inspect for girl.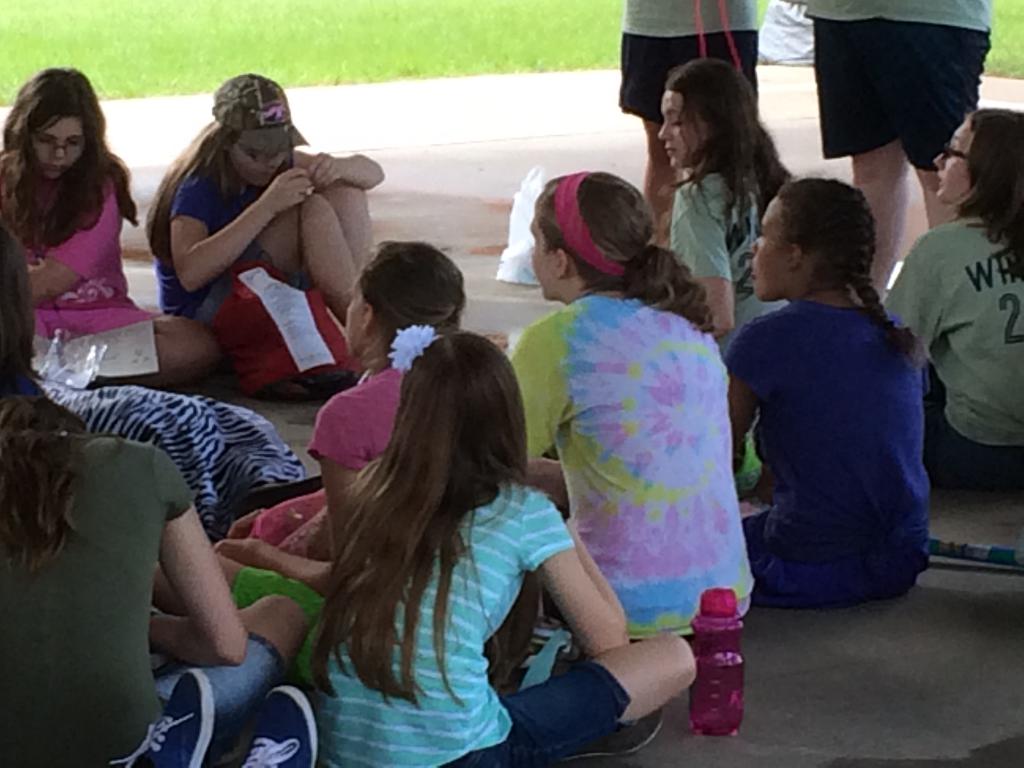
Inspection: box(506, 171, 749, 644).
